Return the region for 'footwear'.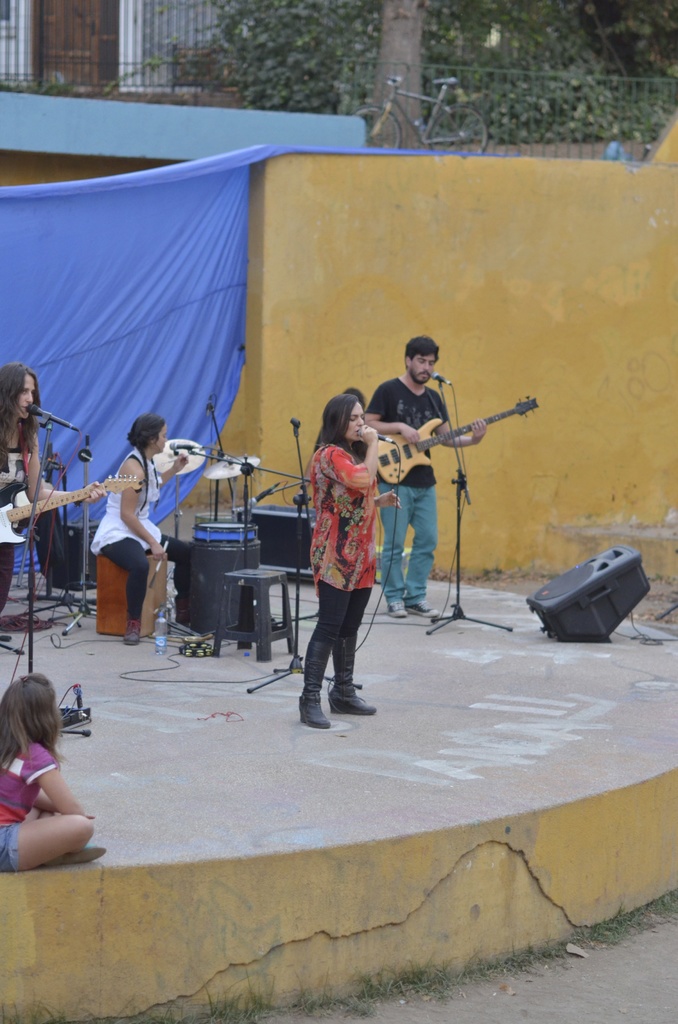
bbox=[412, 601, 433, 614].
